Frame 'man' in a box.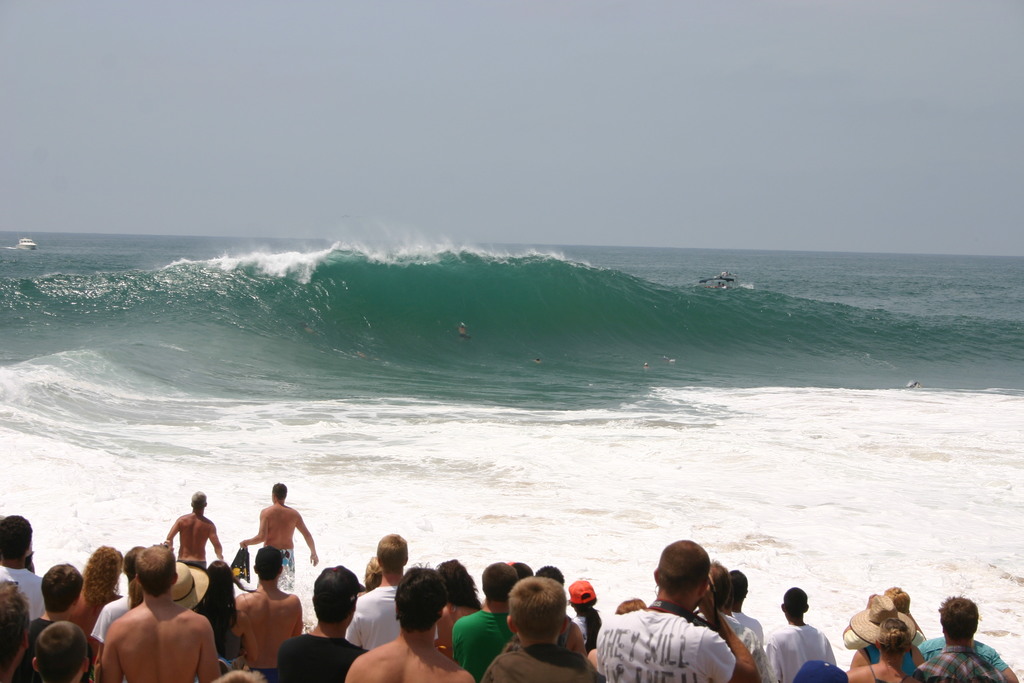
bbox=(0, 516, 45, 620).
